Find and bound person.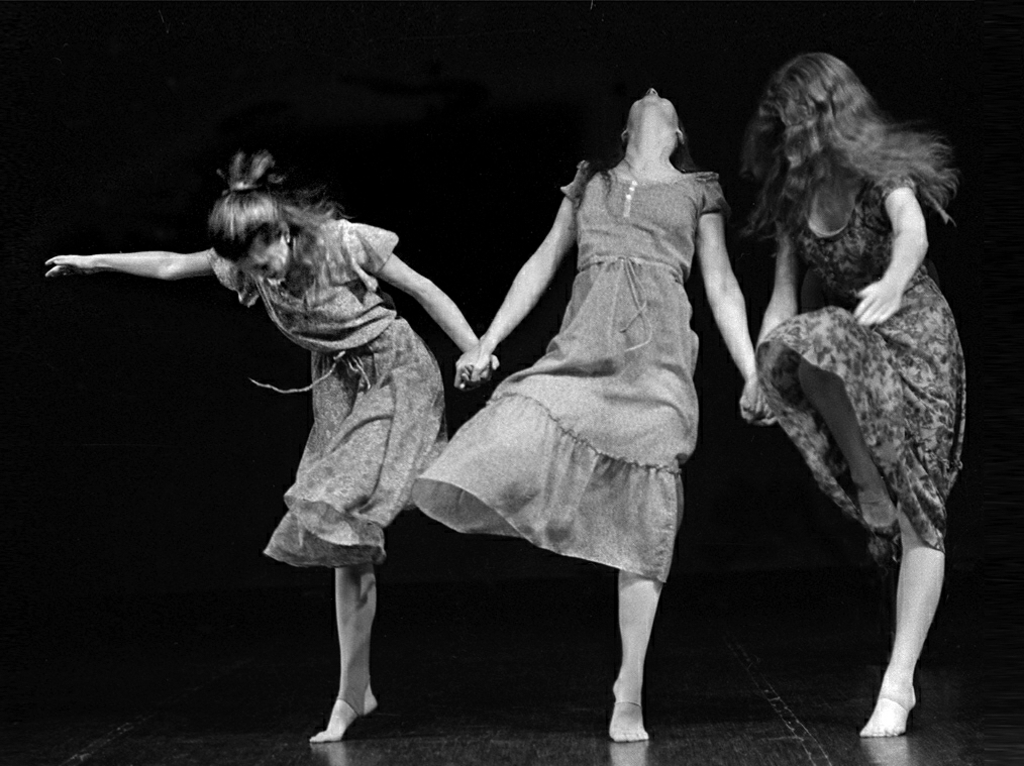
Bound: (x1=111, y1=144, x2=470, y2=698).
